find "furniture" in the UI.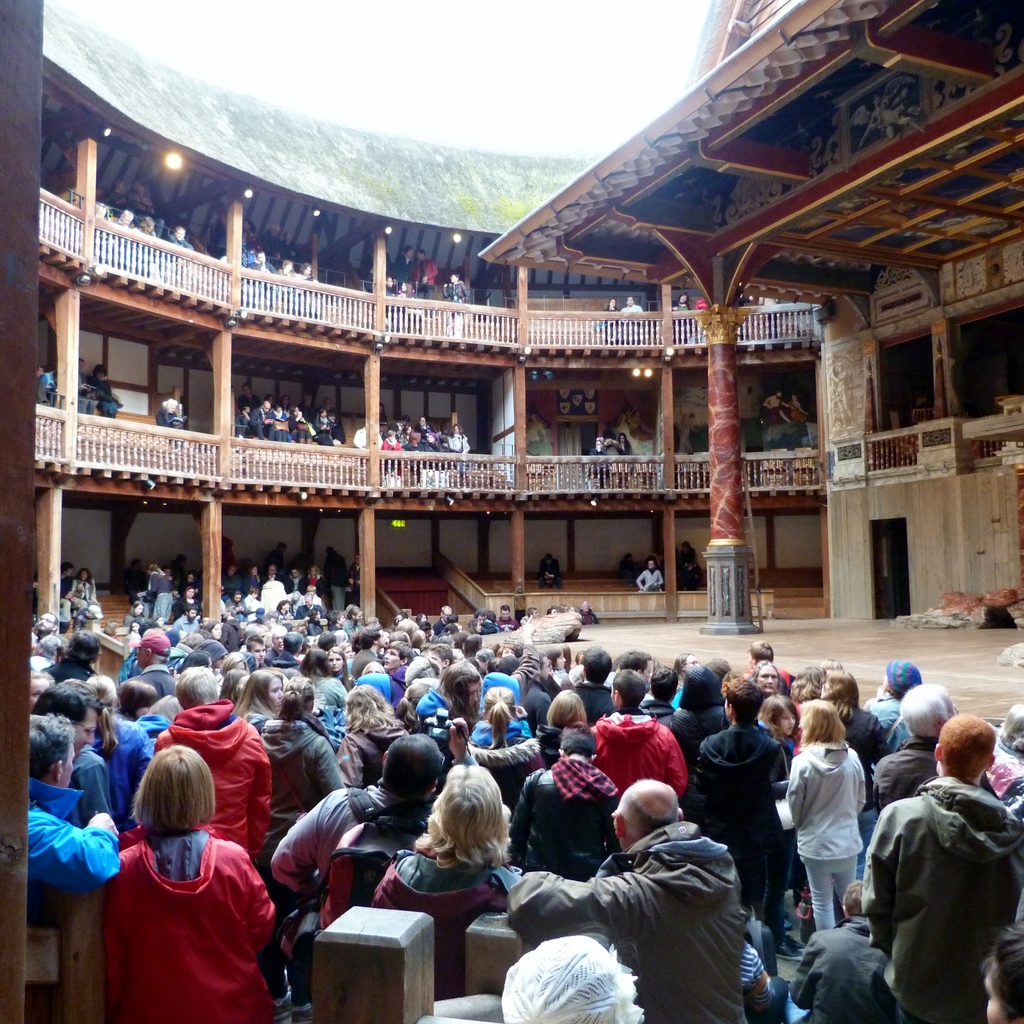
UI element at (left=926, top=408, right=931, bottom=419).
